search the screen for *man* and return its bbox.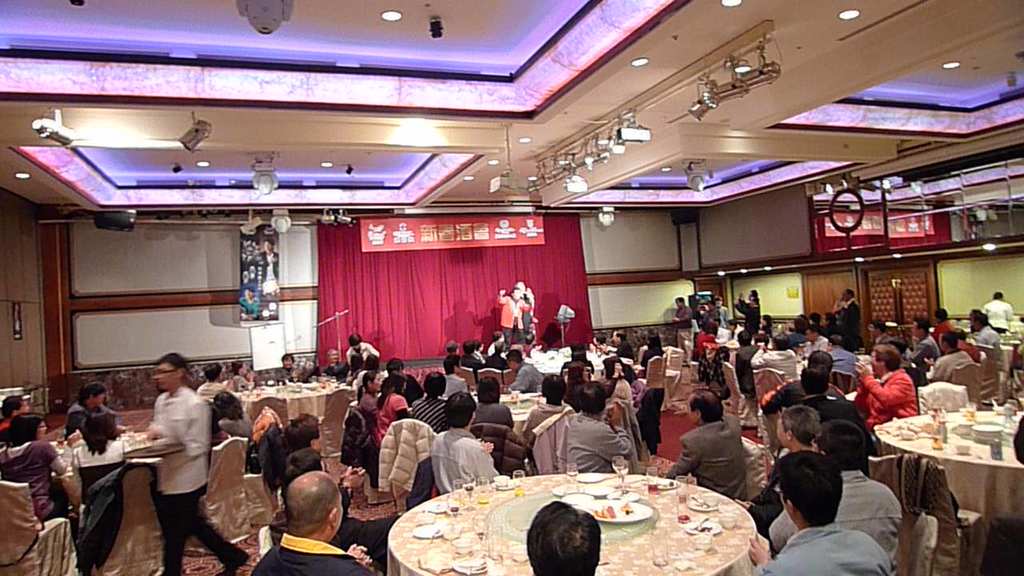
Found: (x1=252, y1=473, x2=378, y2=575).
